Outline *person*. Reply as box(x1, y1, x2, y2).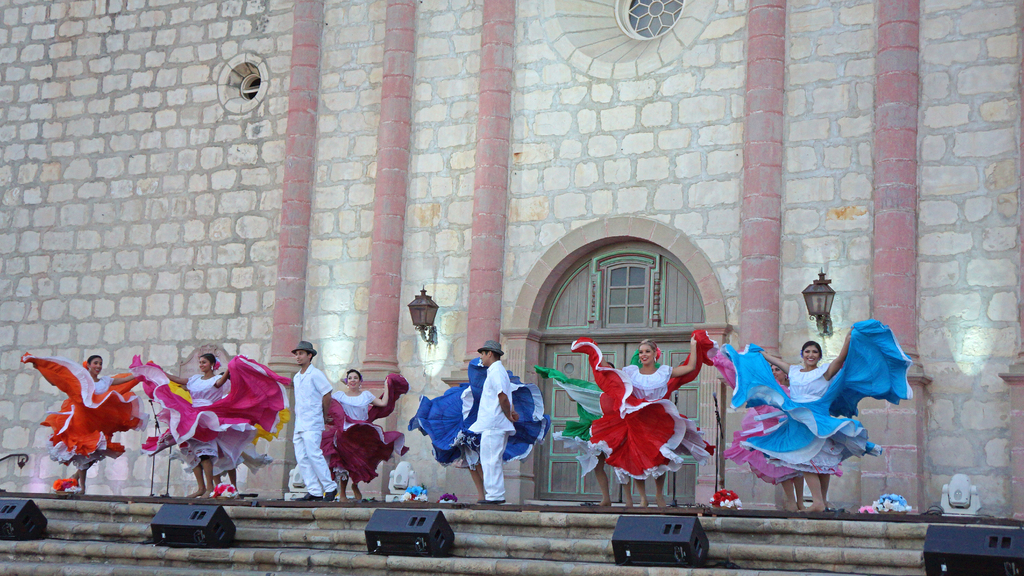
box(539, 354, 682, 492).
